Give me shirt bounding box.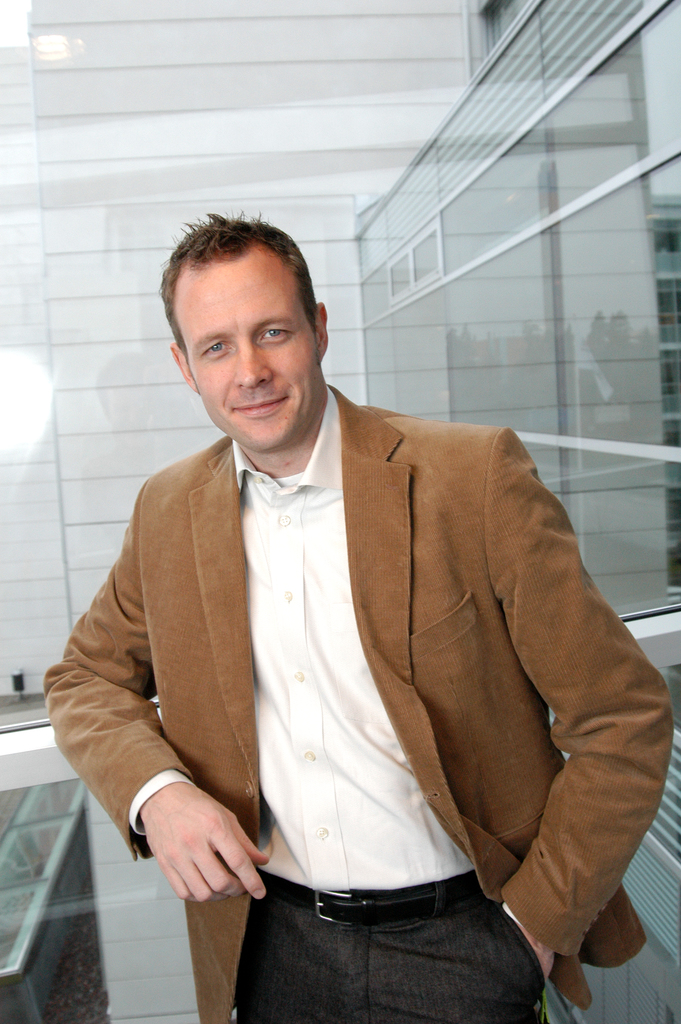
l=127, t=388, r=520, b=923.
